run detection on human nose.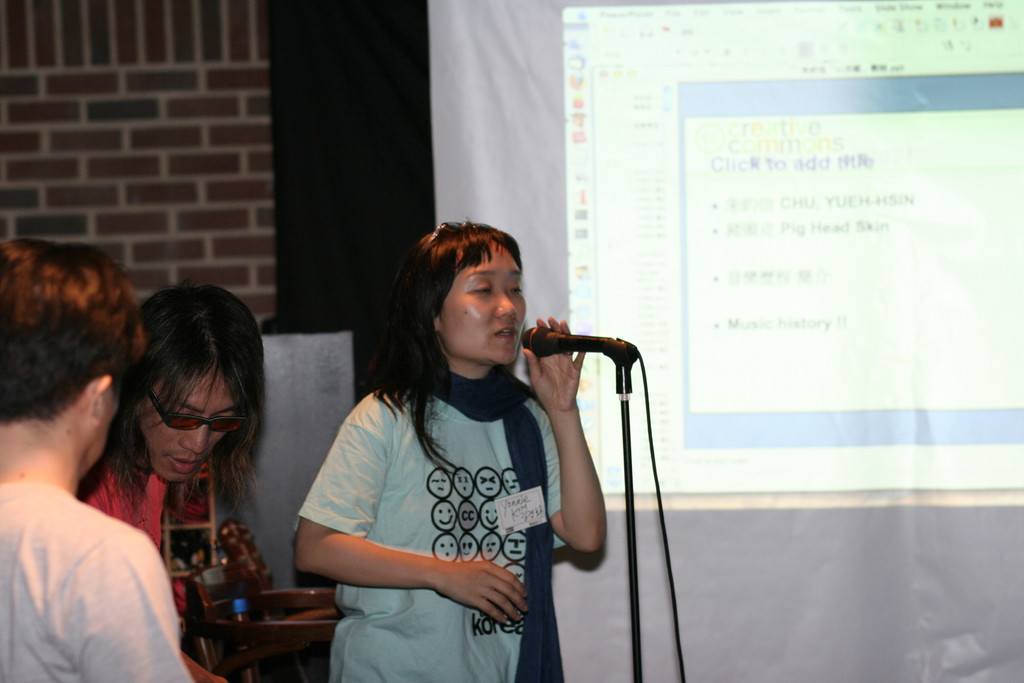
Result: <bbox>181, 417, 210, 457</bbox>.
